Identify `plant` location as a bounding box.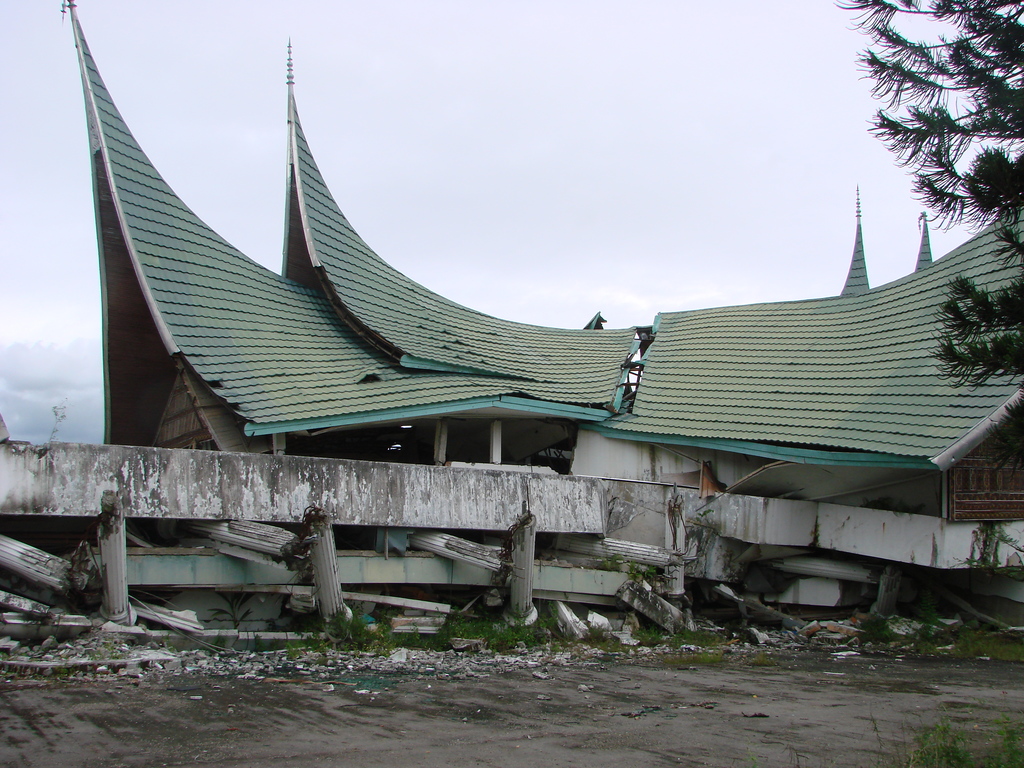
Rect(348, 605, 380, 651).
